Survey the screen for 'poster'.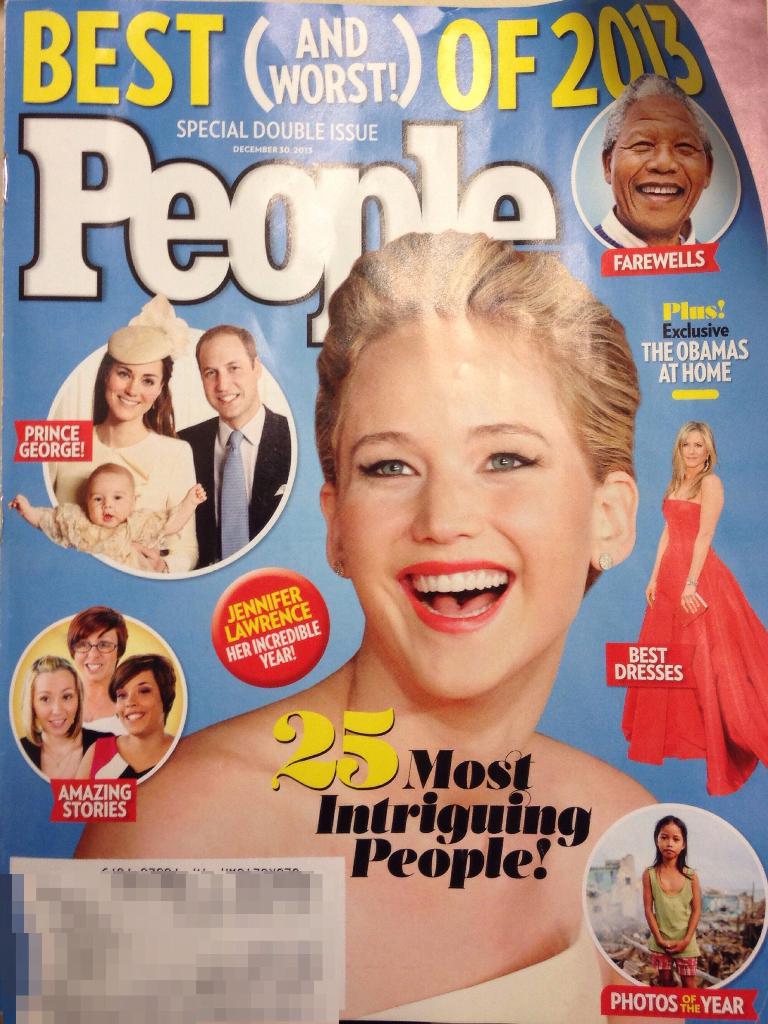
Survey found: l=0, t=0, r=767, b=1023.
